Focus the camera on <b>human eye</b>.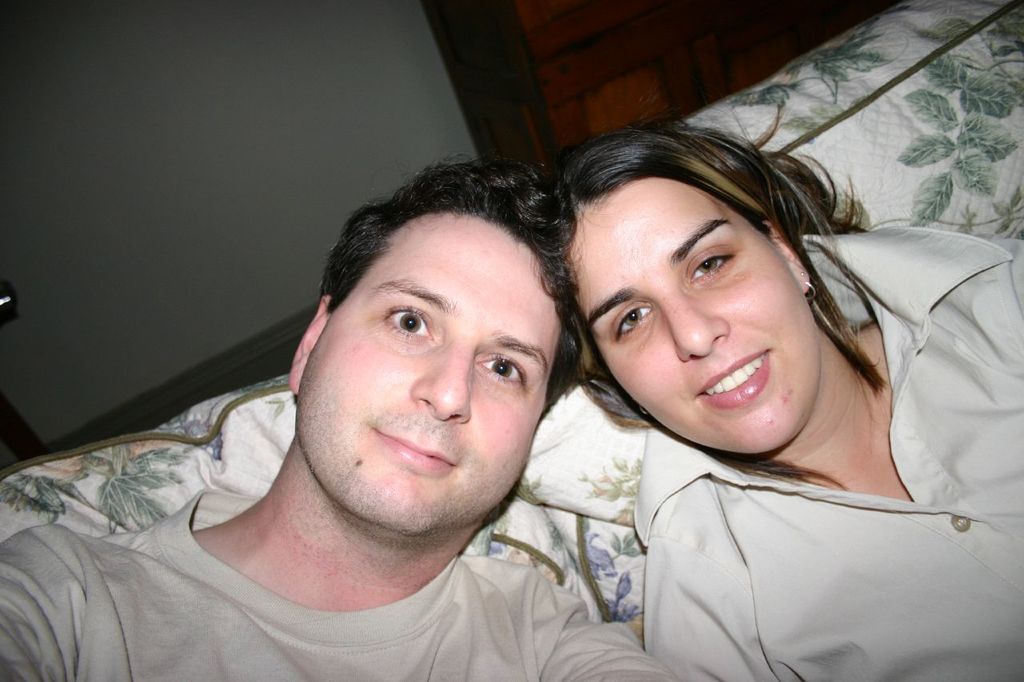
Focus region: {"left": 358, "top": 295, "right": 446, "bottom": 365}.
